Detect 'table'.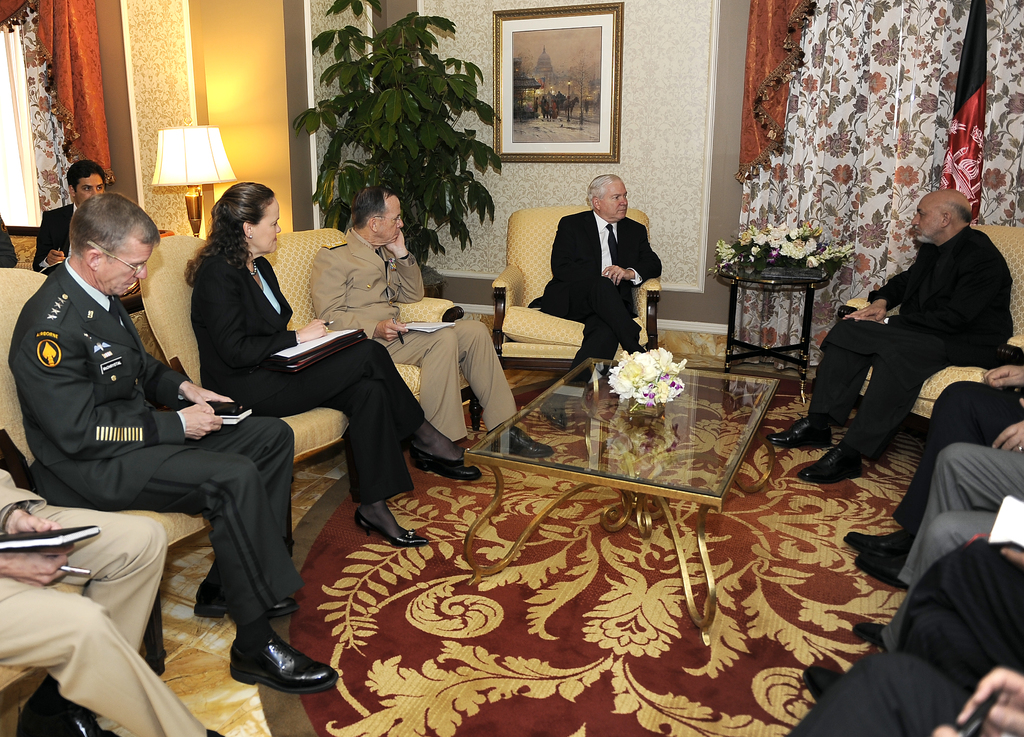
Detected at region(429, 326, 820, 567).
